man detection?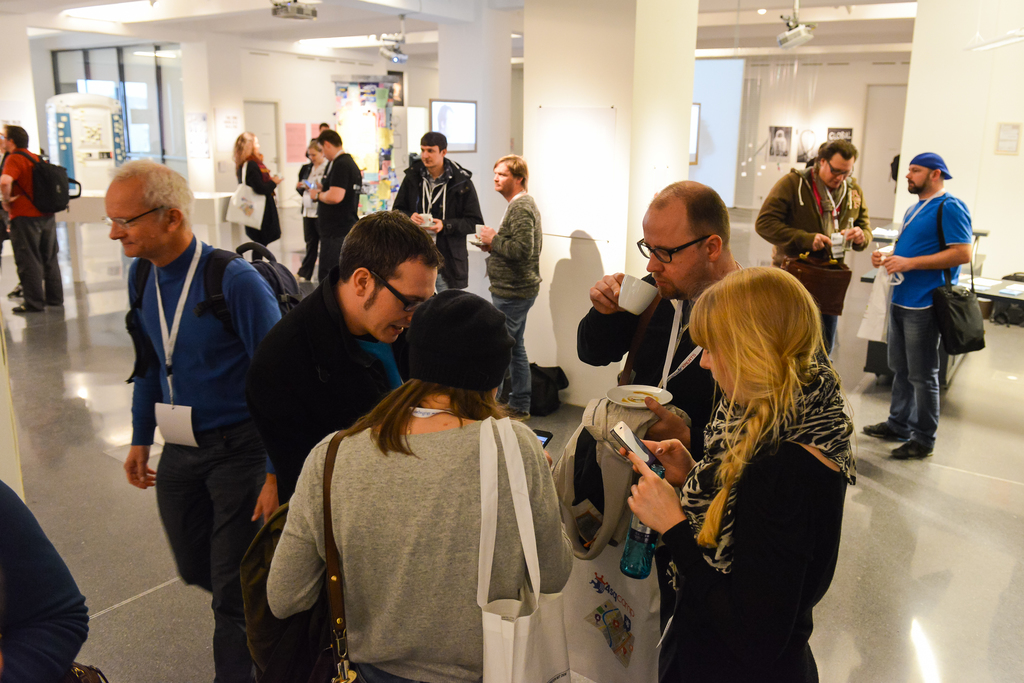
box(862, 150, 972, 460)
